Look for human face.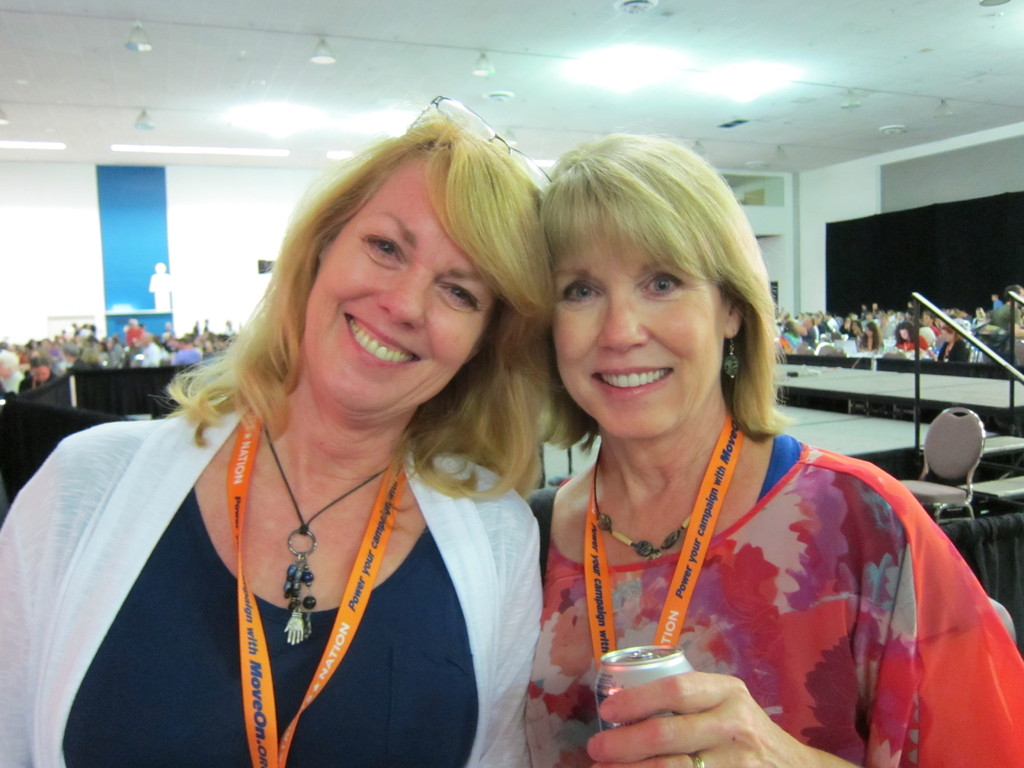
Found: region(296, 140, 496, 400).
